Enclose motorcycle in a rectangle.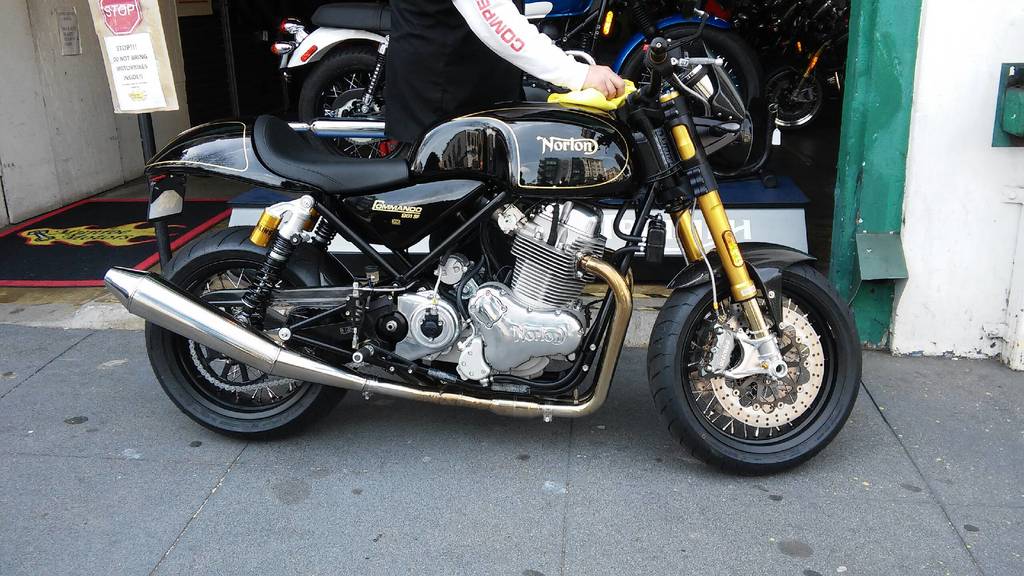
514,0,632,100.
